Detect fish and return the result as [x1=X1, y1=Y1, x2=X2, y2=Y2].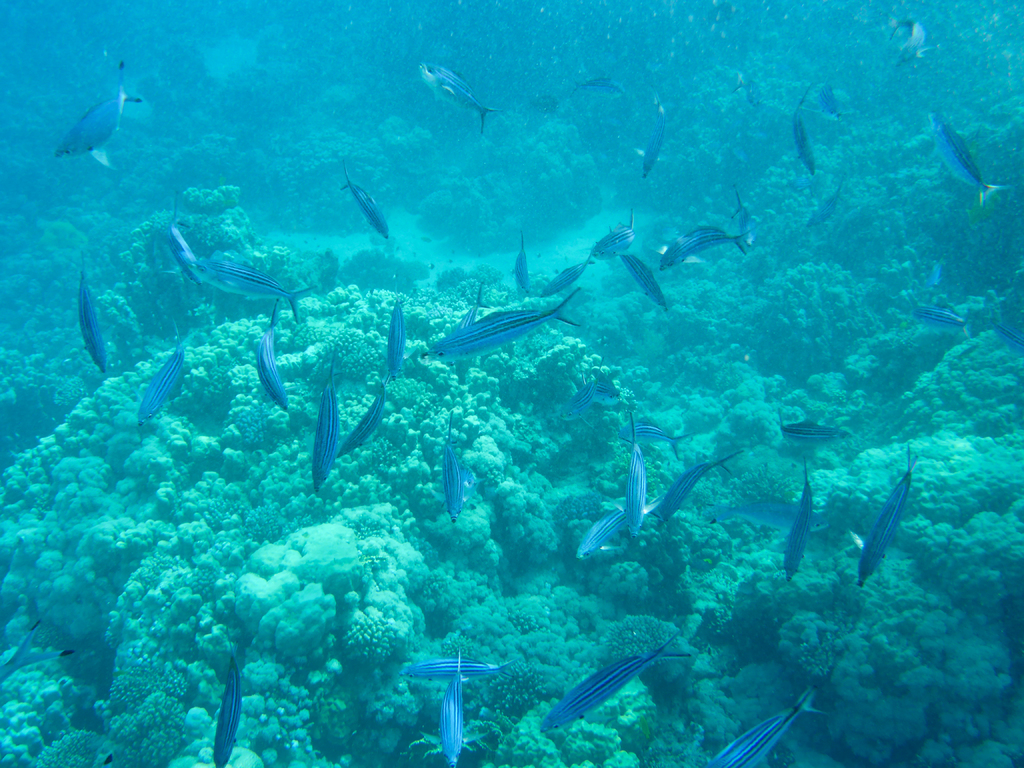
[x1=890, y1=22, x2=935, y2=63].
